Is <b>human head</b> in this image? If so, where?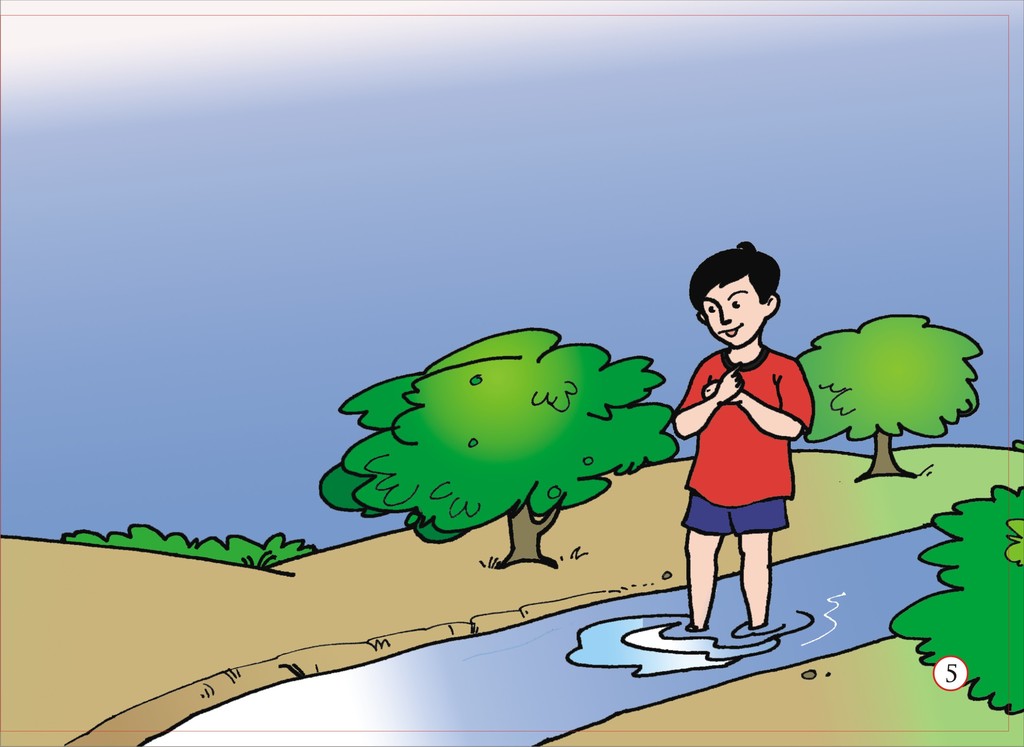
Yes, at select_region(697, 250, 791, 349).
